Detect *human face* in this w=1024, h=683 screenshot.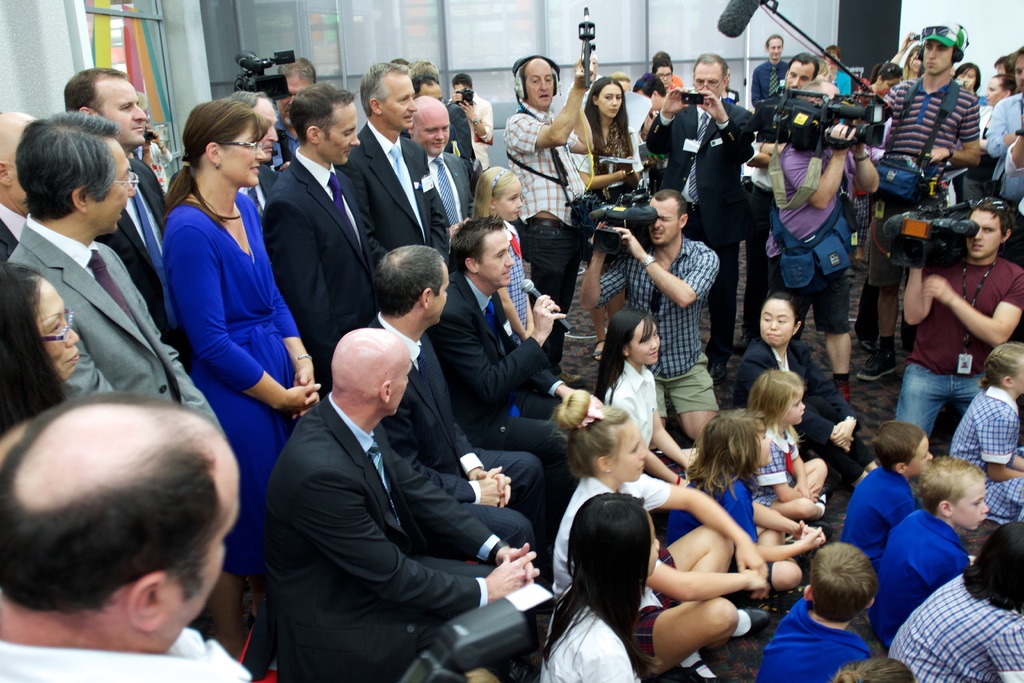
Detection: Rect(954, 66, 977, 90).
